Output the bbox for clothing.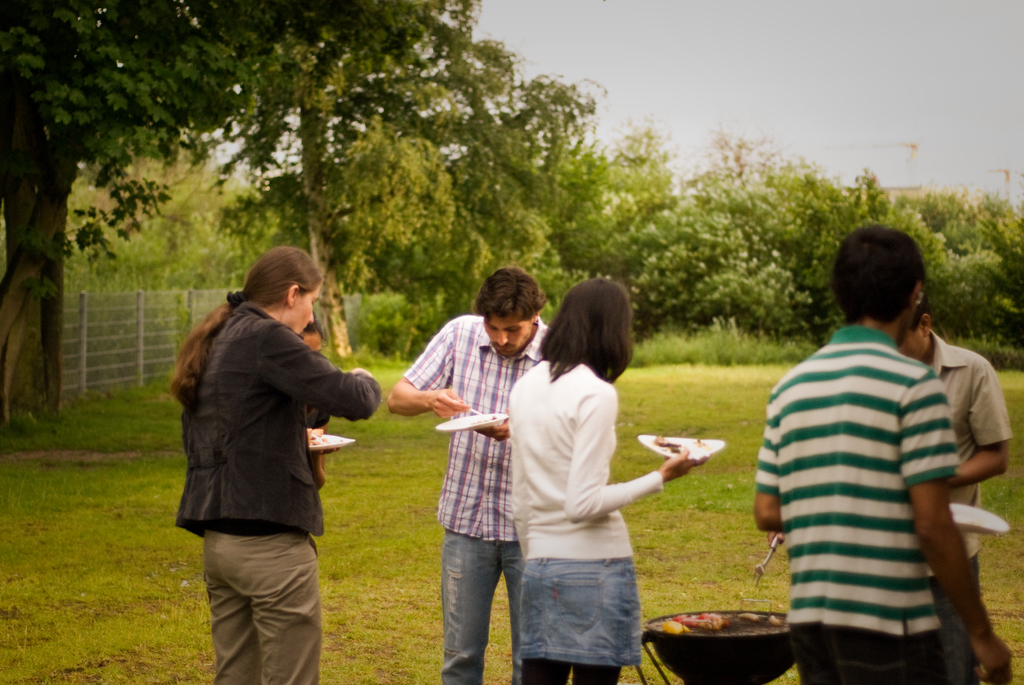
(173, 300, 378, 684).
